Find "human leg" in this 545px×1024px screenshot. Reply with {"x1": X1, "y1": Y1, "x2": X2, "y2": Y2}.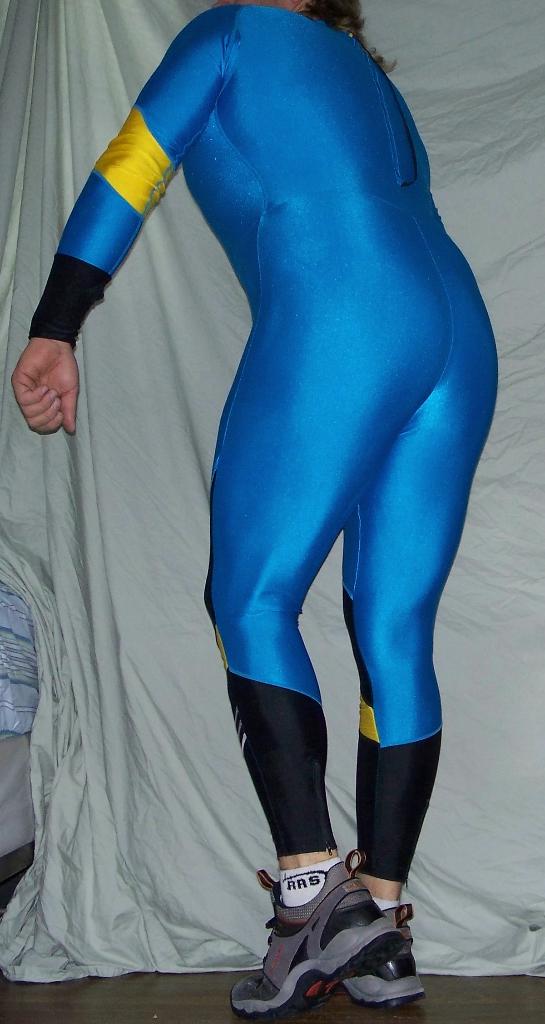
{"x1": 209, "y1": 271, "x2": 400, "y2": 1020}.
